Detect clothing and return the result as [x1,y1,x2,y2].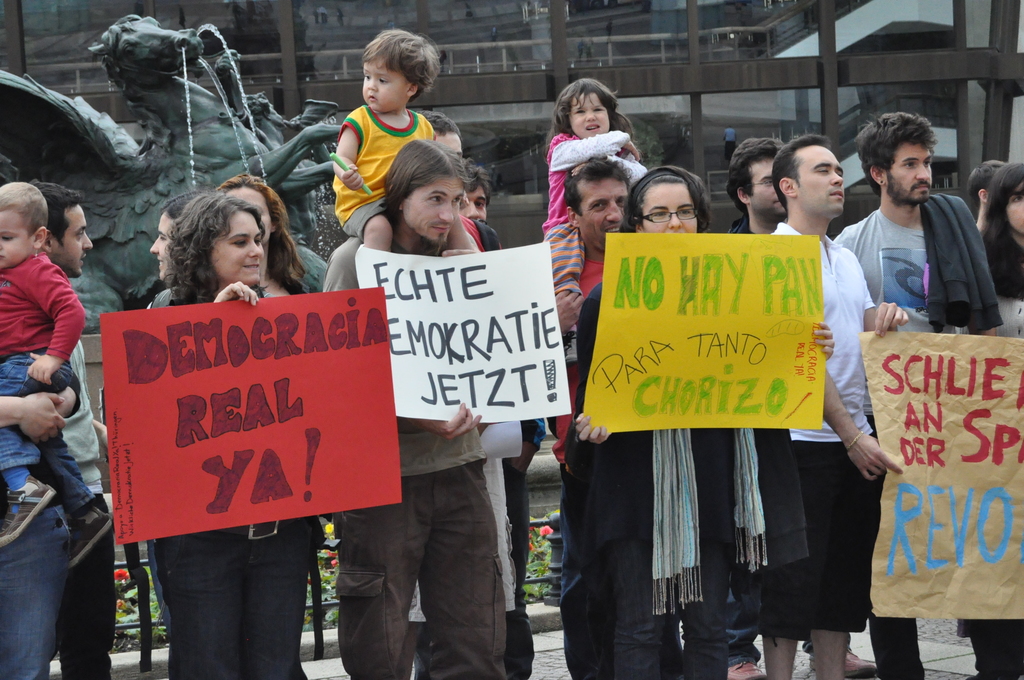
[544,123,656,339].
